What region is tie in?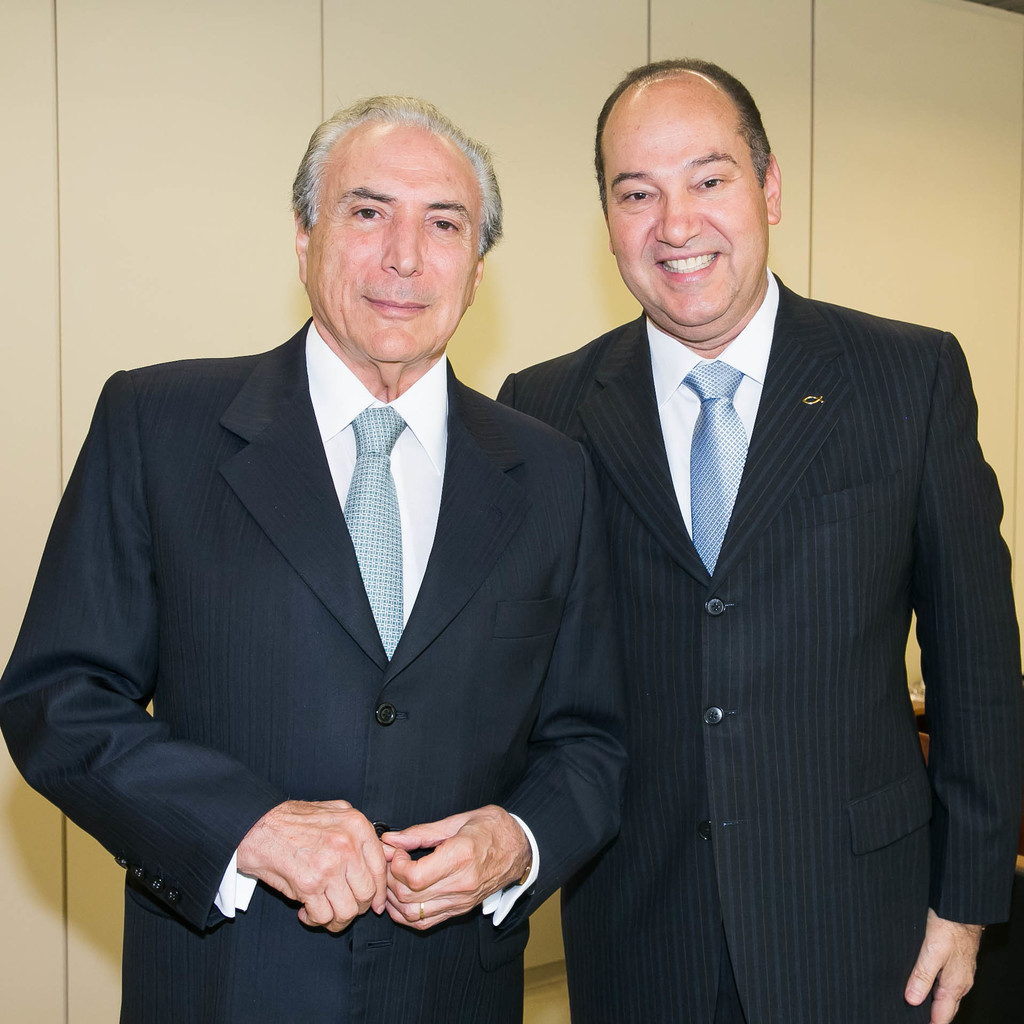
682, 356, 753, 572.
